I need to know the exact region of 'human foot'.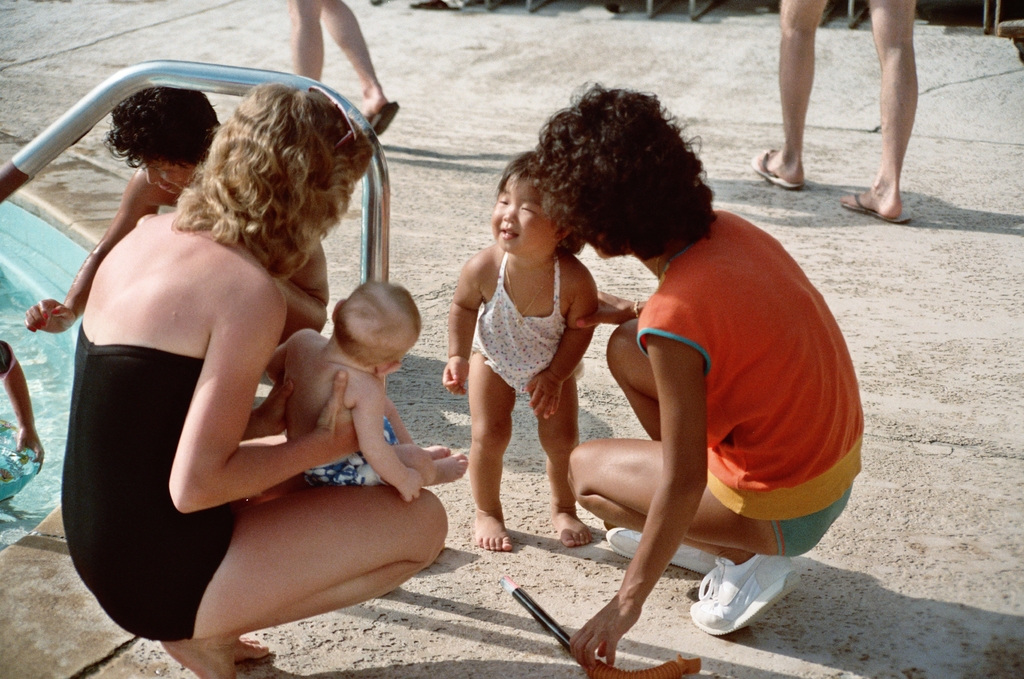
Region: locate(841, 174, 901, 215).
